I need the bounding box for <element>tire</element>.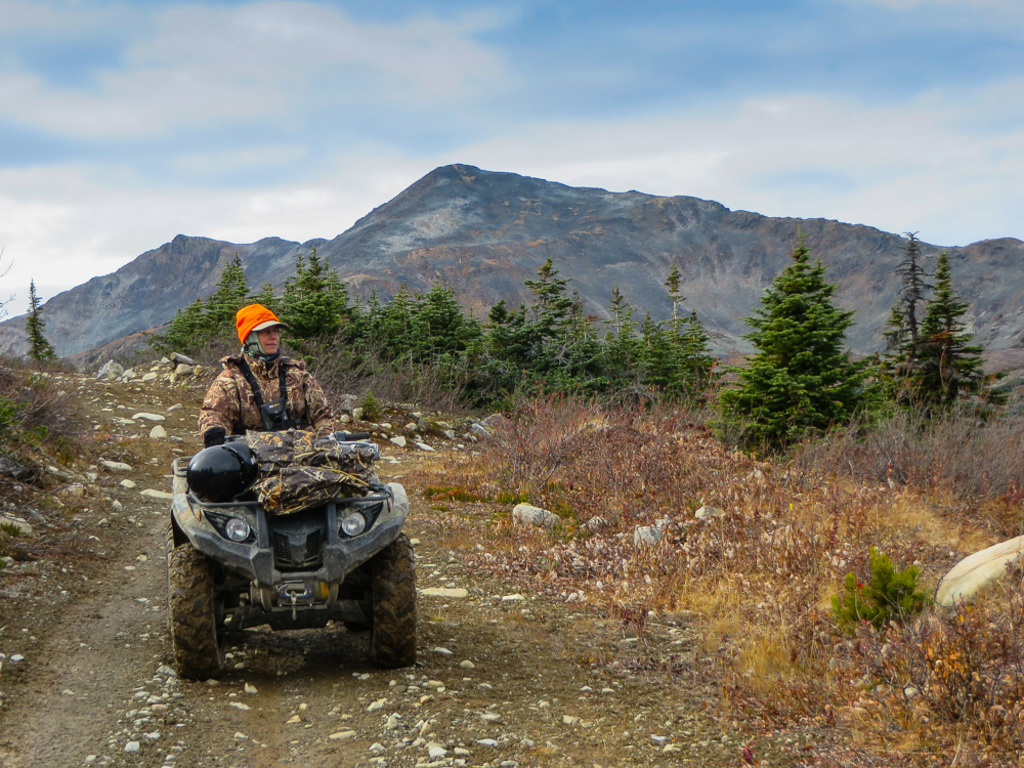
Here it is: x1=347, y1=531, x2=423, y2=671.
